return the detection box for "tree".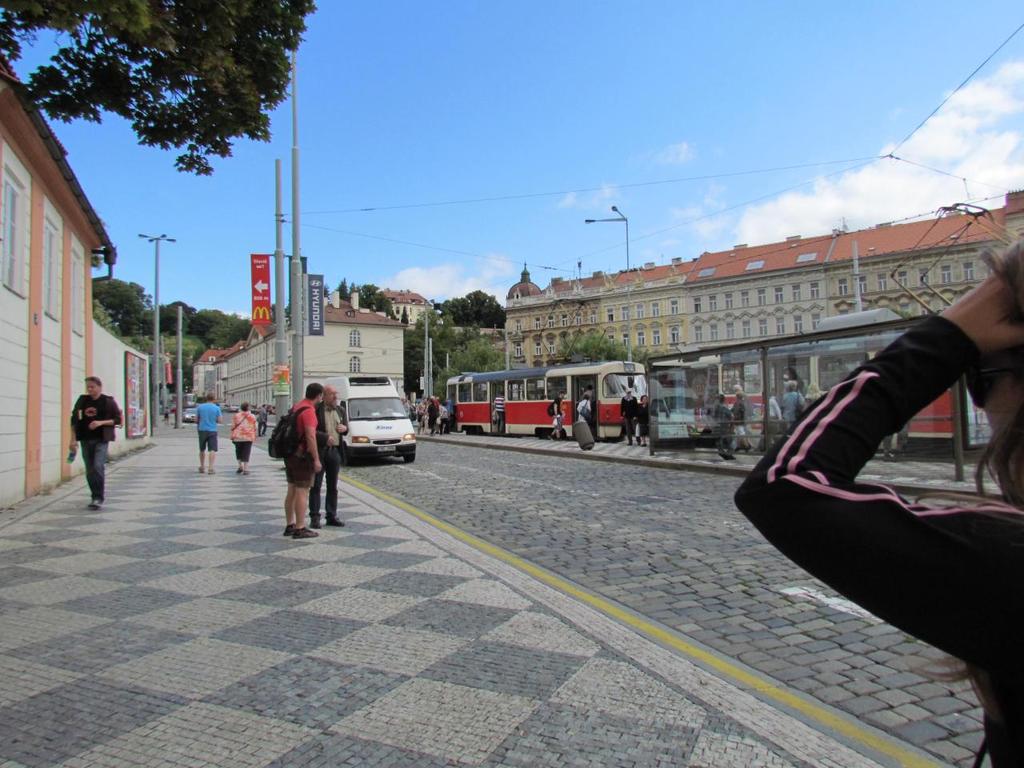
bbox=[466, 287, 511, 331].
